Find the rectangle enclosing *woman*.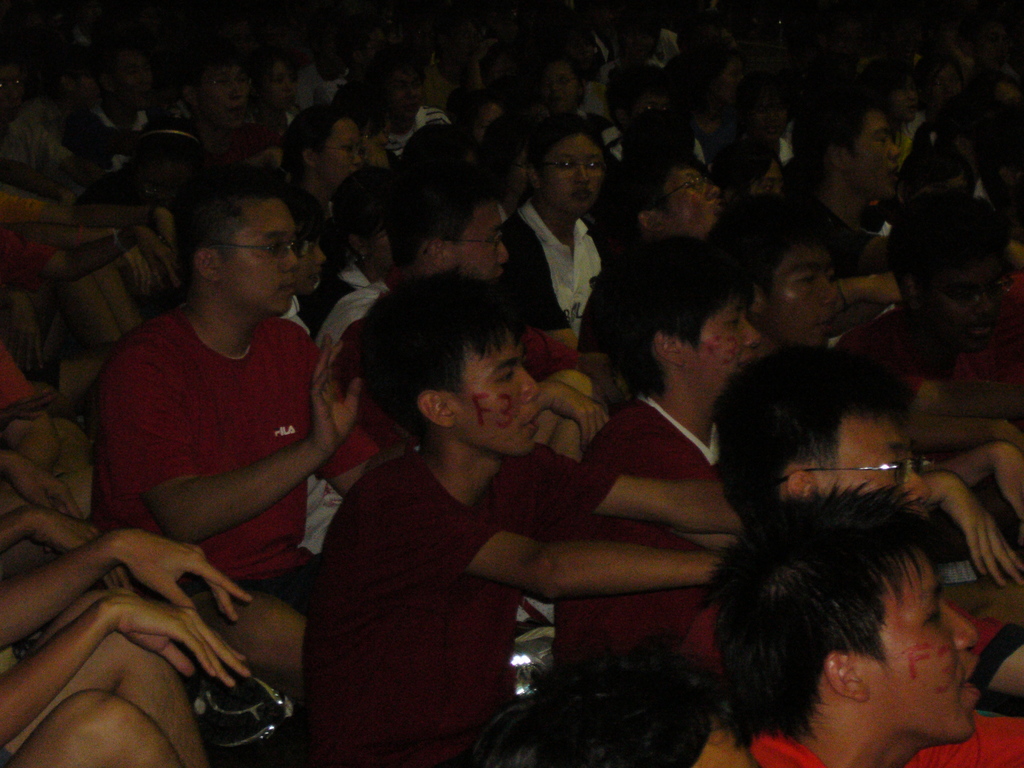
853 58 916 168.
